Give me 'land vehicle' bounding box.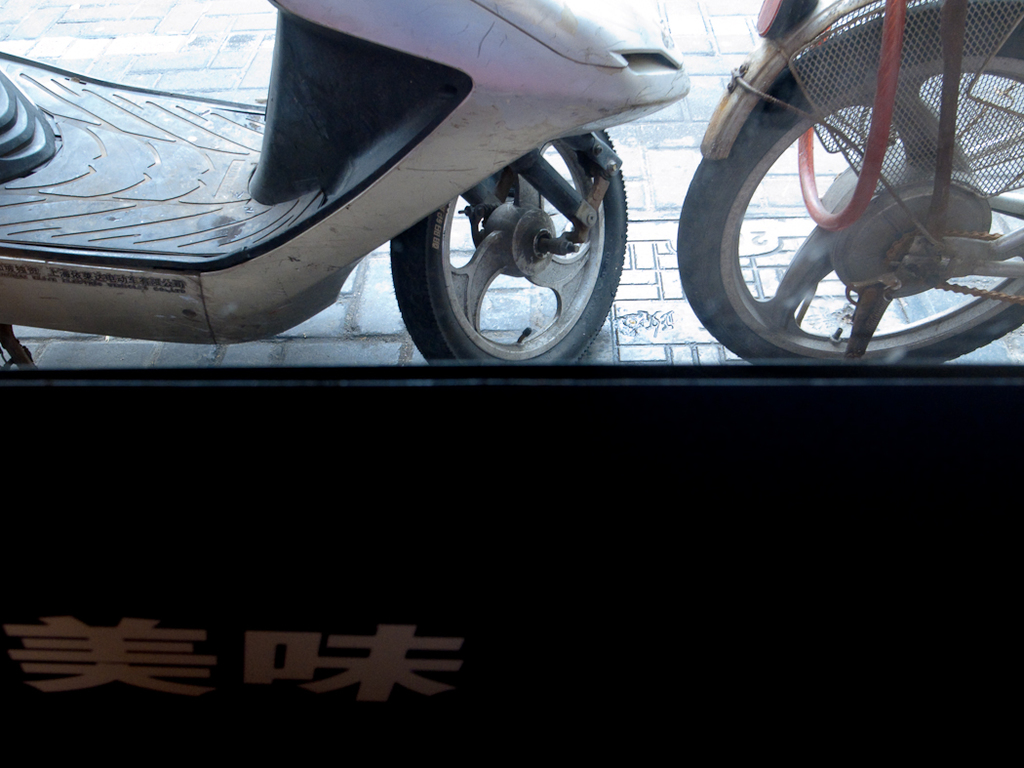
(x1=0, y1=0, x2=689, y2=372).
